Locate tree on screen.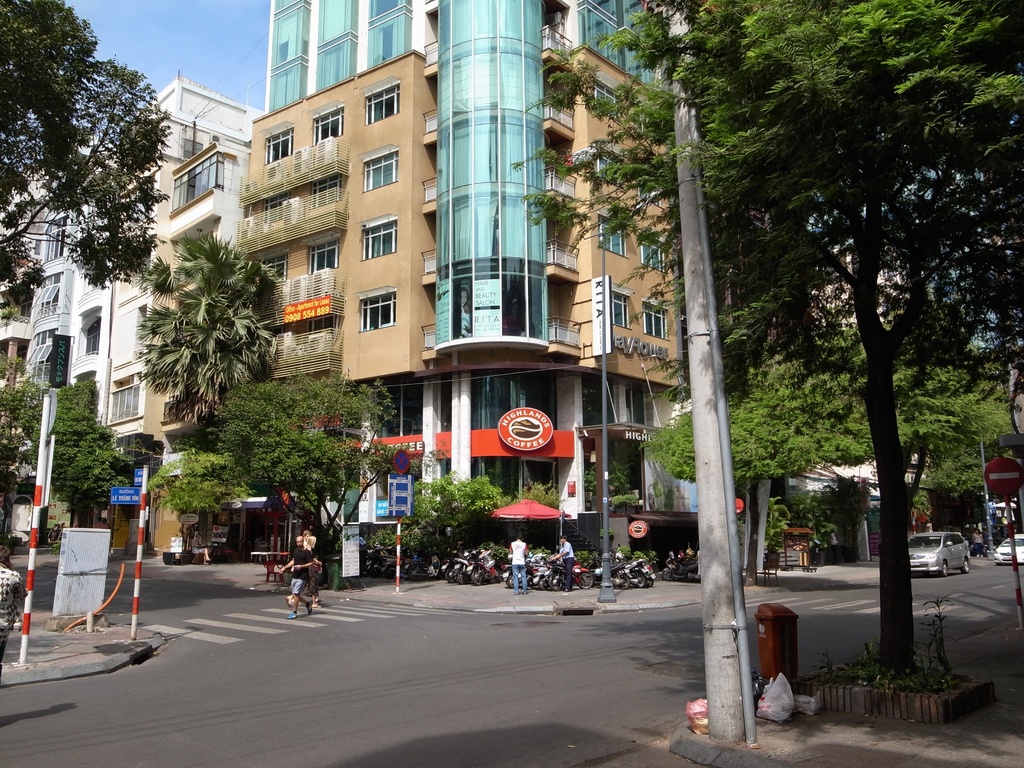
On screen at l=134, t=221, r=265, b=551.
